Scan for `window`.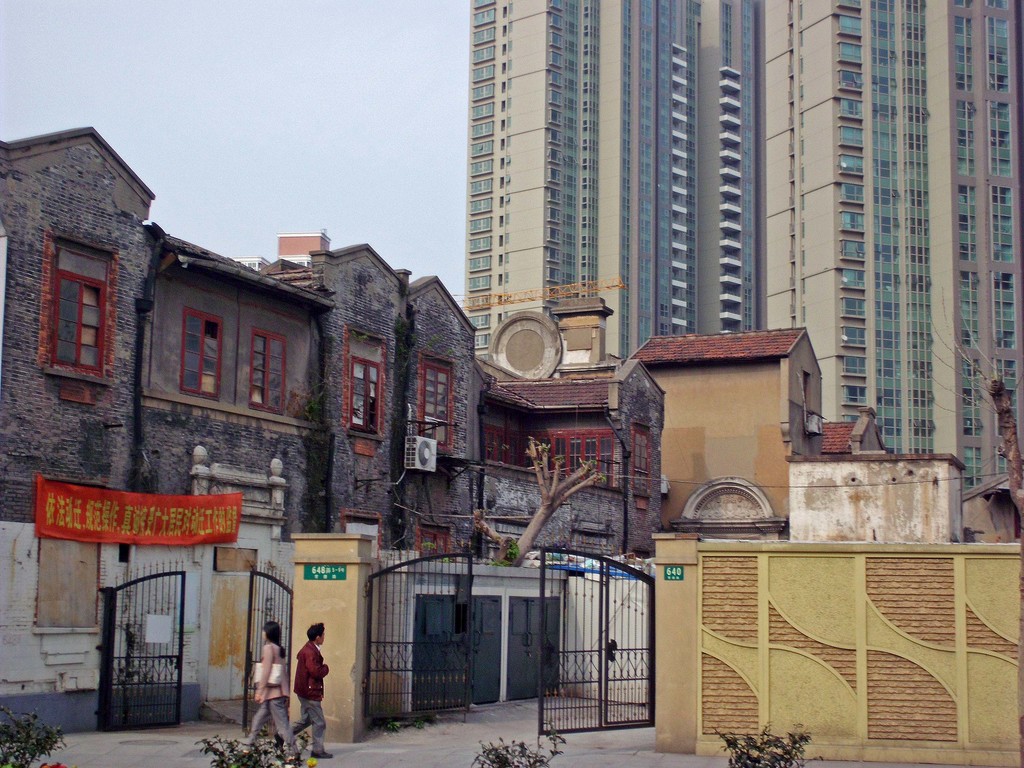
Scan result: bbox(470, 119, 493, 136).
